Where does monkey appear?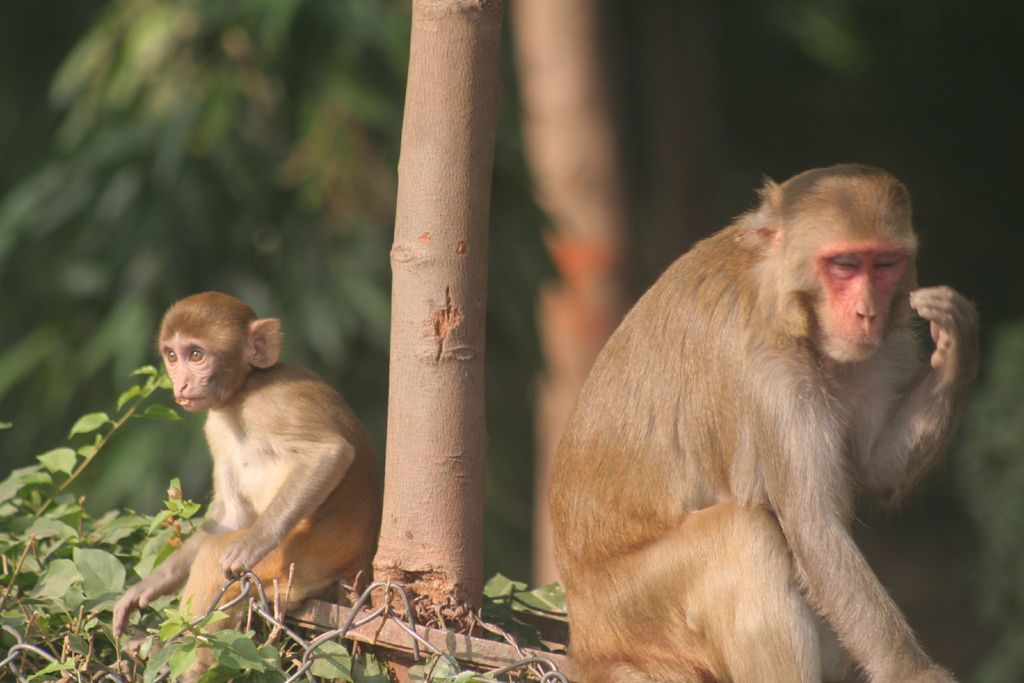
Appears at x1=156 y1=292 x2=387 y2=682.
